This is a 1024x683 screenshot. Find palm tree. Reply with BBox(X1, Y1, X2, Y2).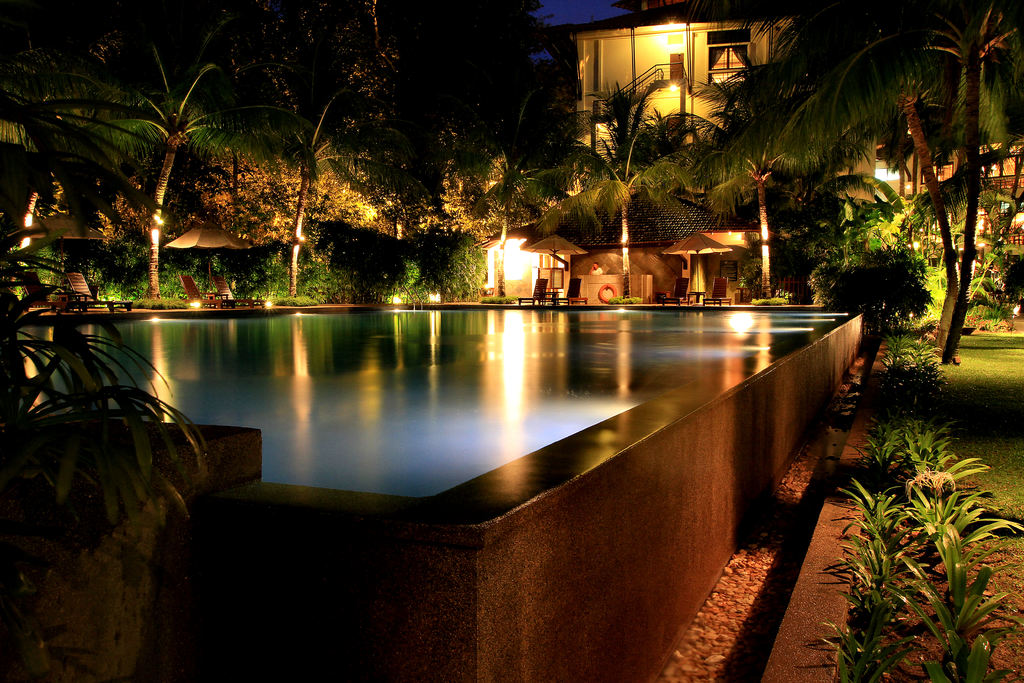
BBox(835, 9, 1011, 308).
